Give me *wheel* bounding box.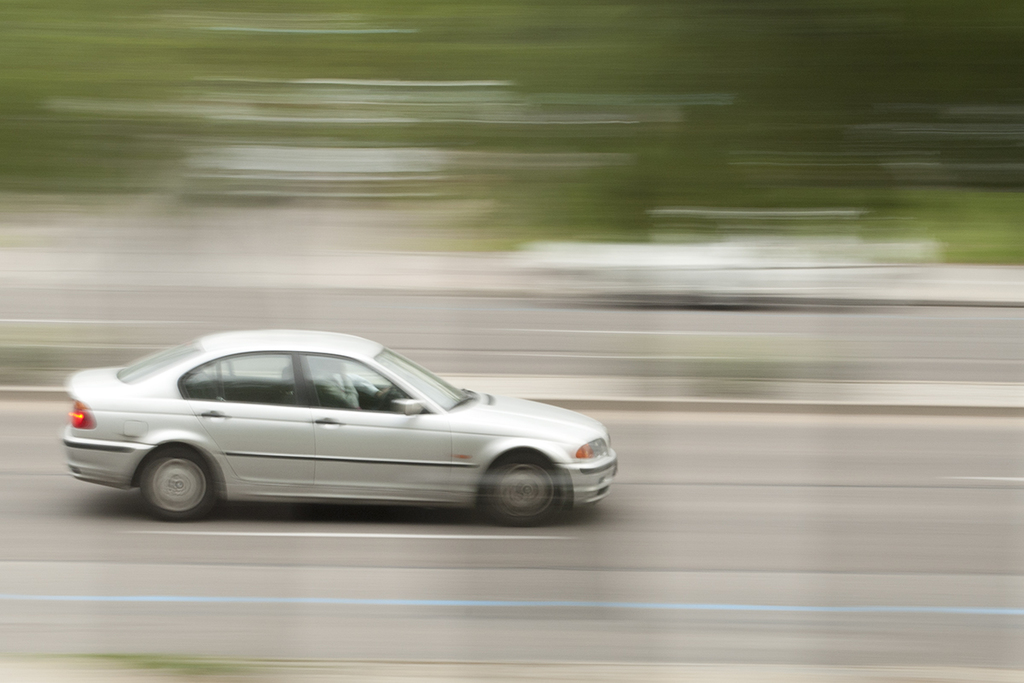
468,447,558,528.
